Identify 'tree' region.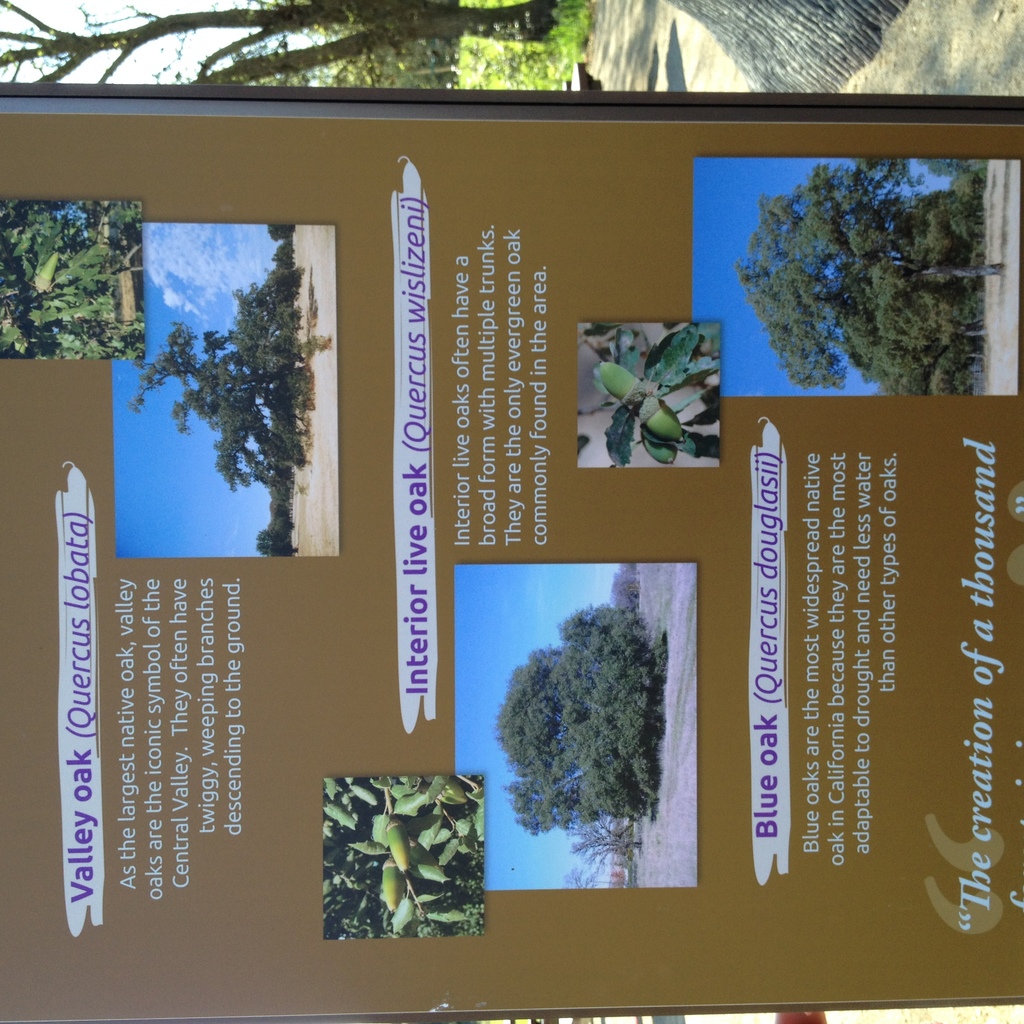
Region: <box>506,609,665,874</box>.
